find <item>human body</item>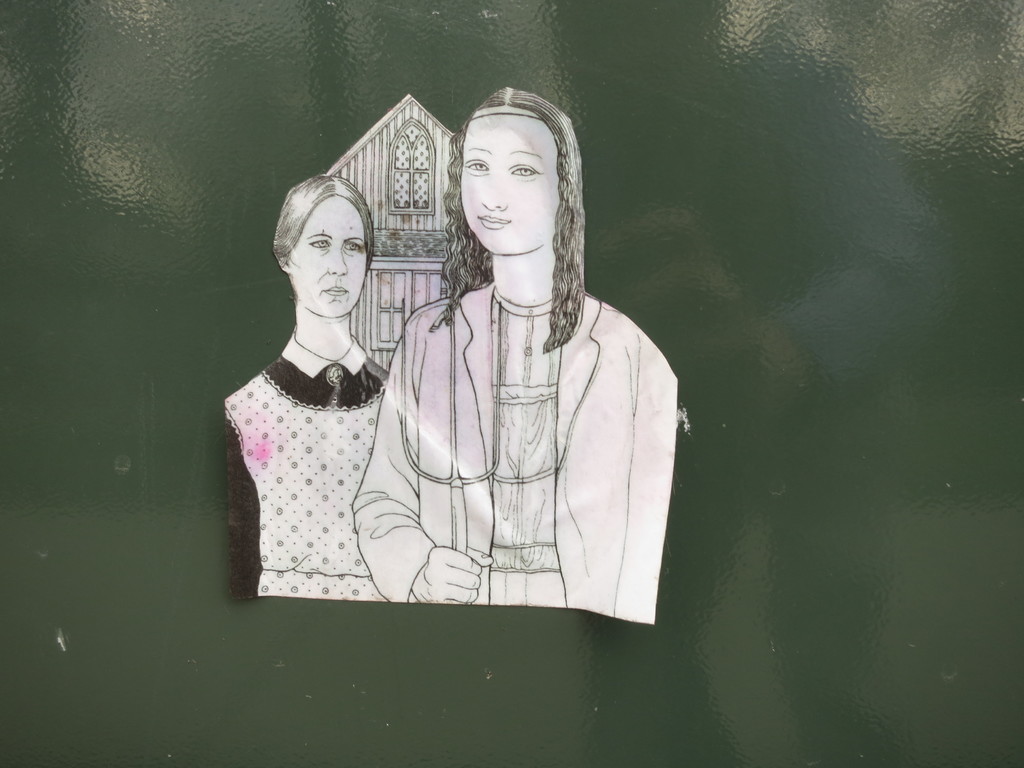
<bbox>225, 322, 406, 605</bbox>
